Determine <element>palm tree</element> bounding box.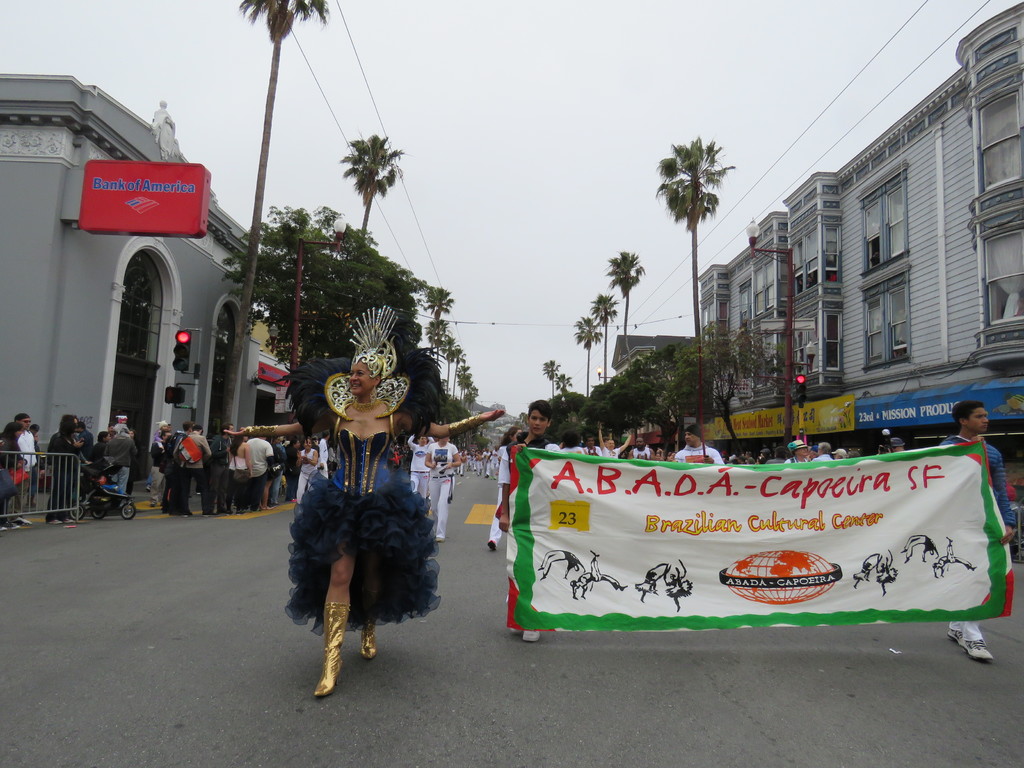
Determined: detection(675, 322, 758, 430).
